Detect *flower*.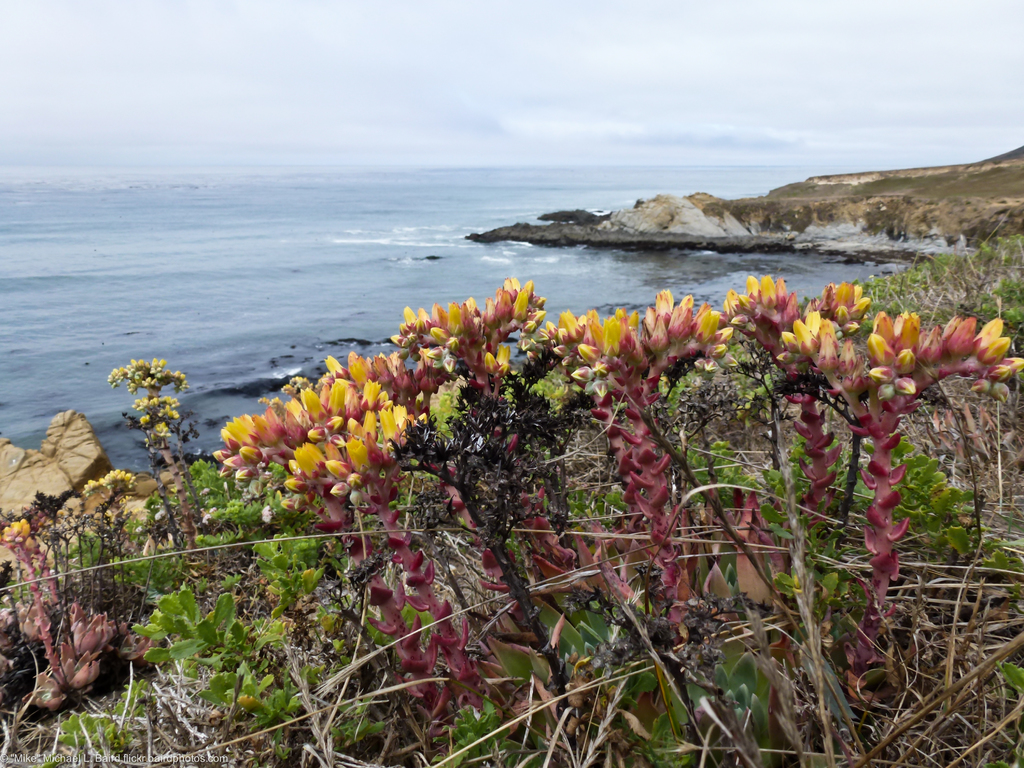
Detected at 285,445,326,475.
